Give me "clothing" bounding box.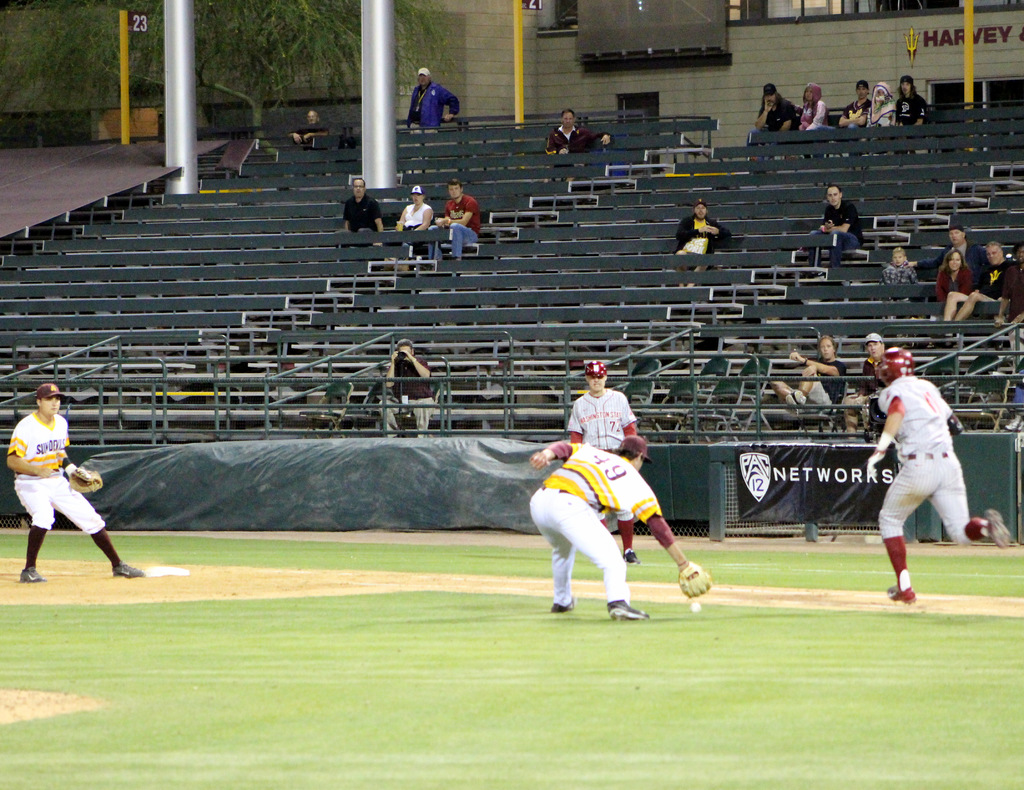
x1=741 y1=92 x2=799 y2=163.
